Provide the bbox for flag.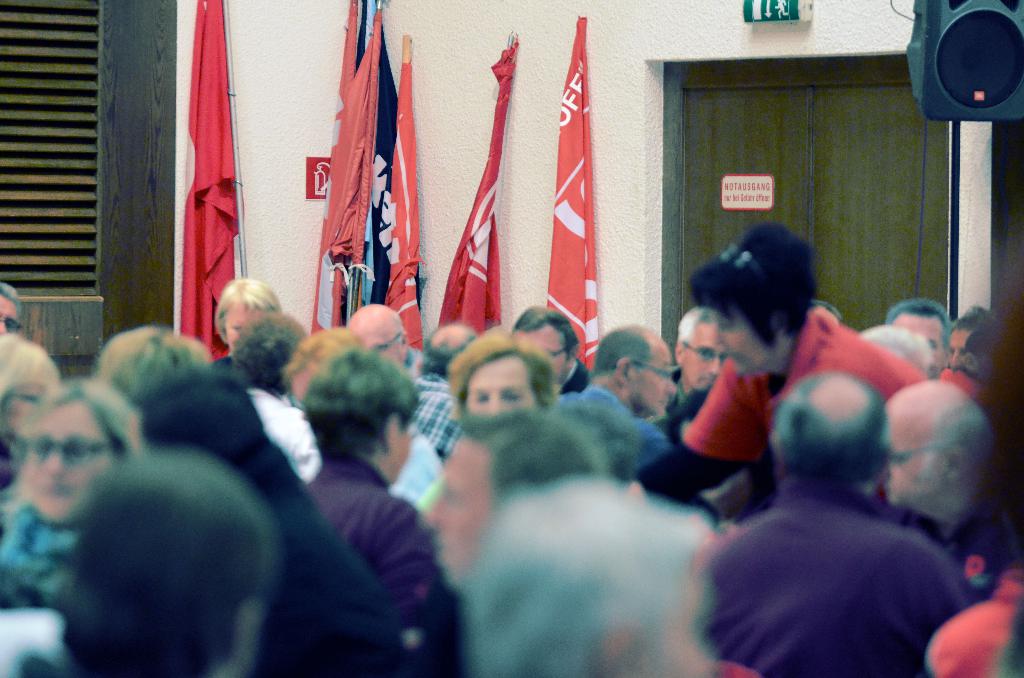
312:0:365:350.
